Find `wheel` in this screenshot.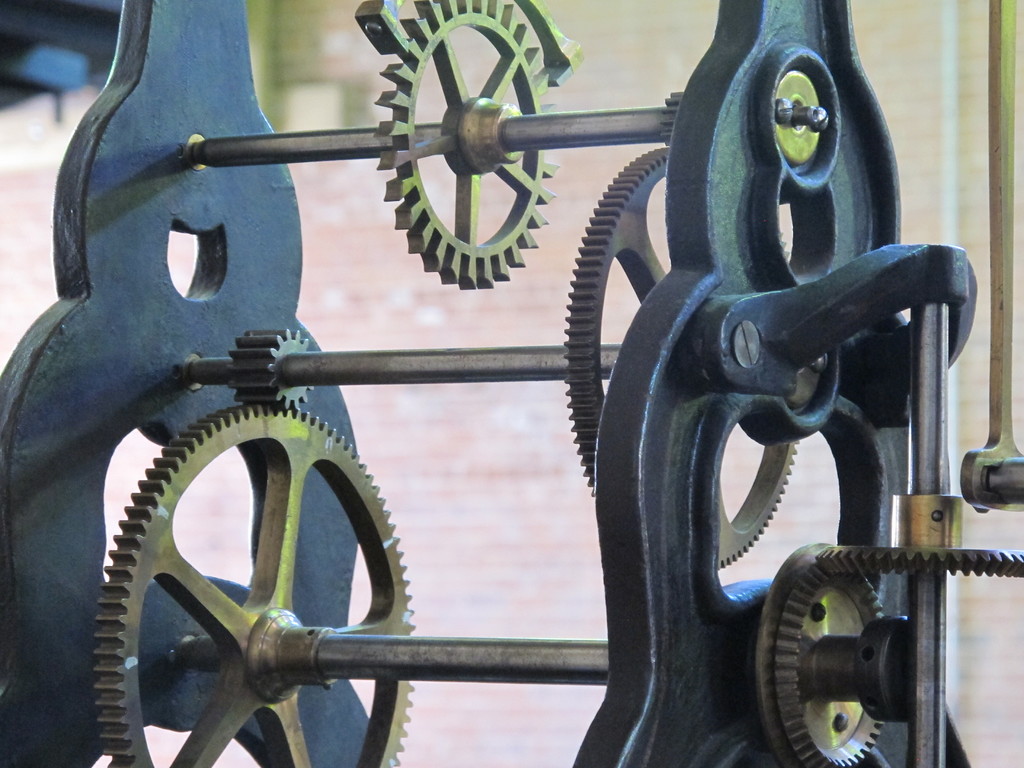
The bounding box for `wheel` is {"left": 563, "top": 145, "right": 803, "bottom": 568}.
